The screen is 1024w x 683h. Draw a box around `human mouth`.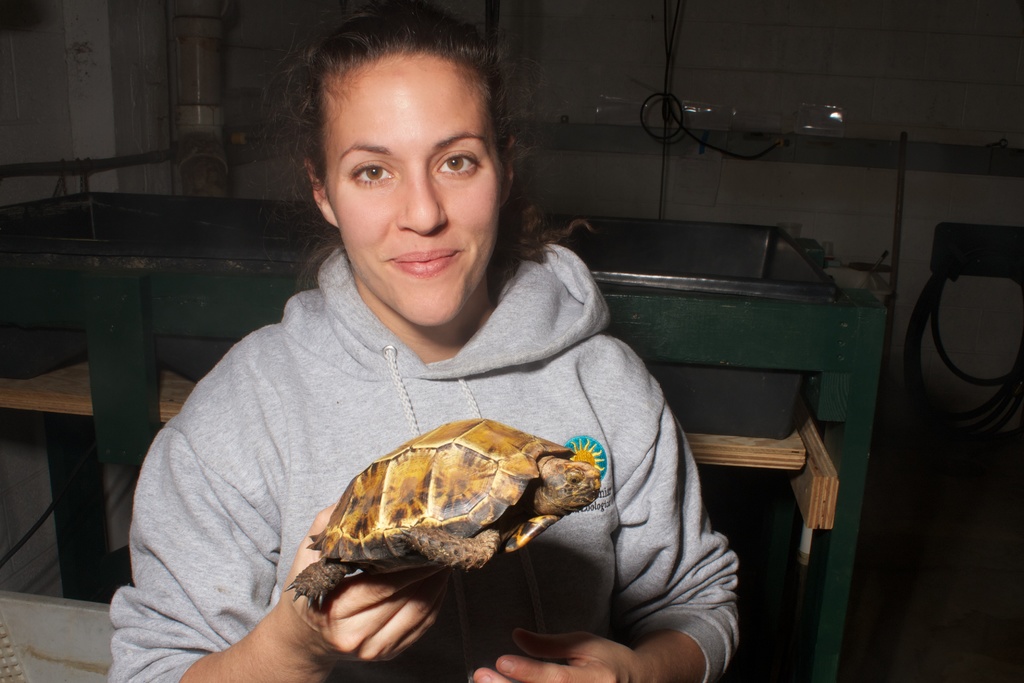
bbox(380, 243, 464, 286).
